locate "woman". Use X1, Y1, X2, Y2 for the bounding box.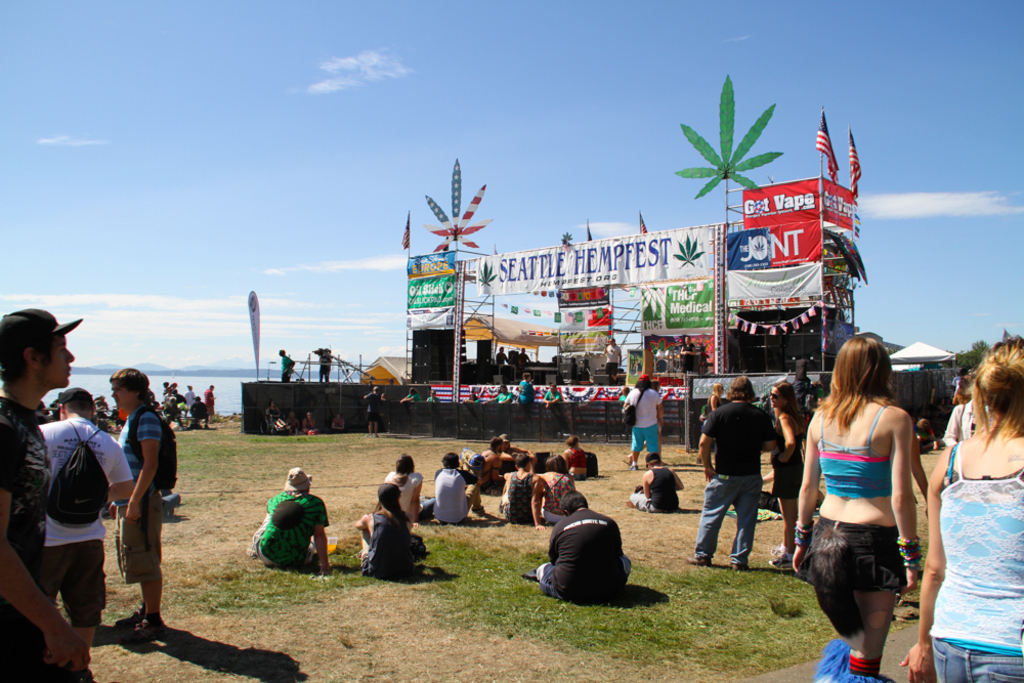
615, 375, 665, 460.
